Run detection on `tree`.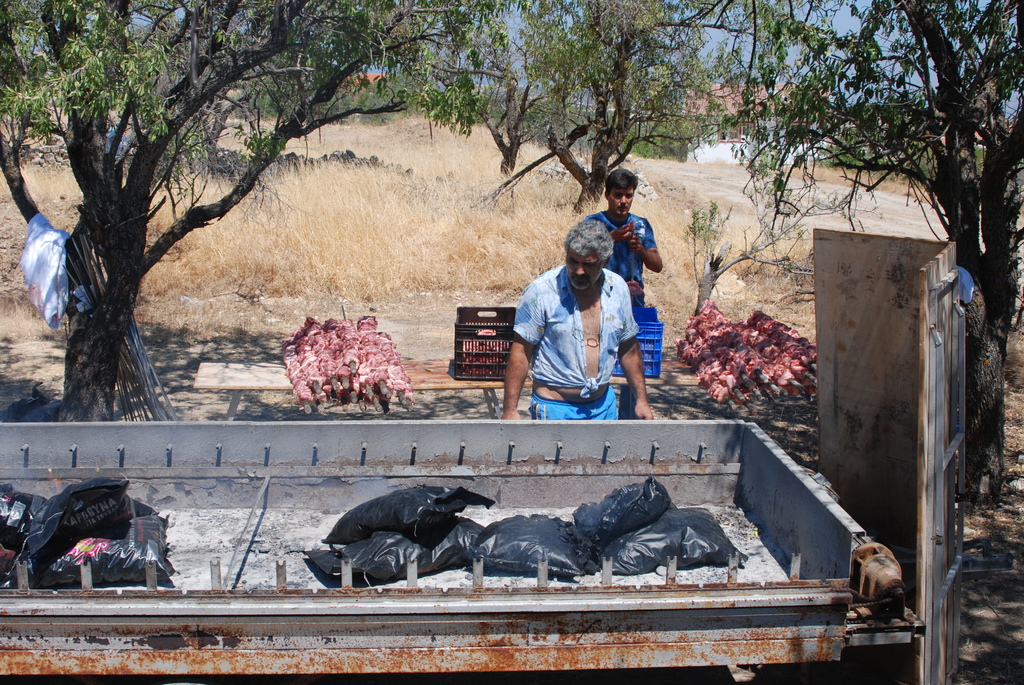
Result: (x1=354, y1=0, x2=656, y2=184).
